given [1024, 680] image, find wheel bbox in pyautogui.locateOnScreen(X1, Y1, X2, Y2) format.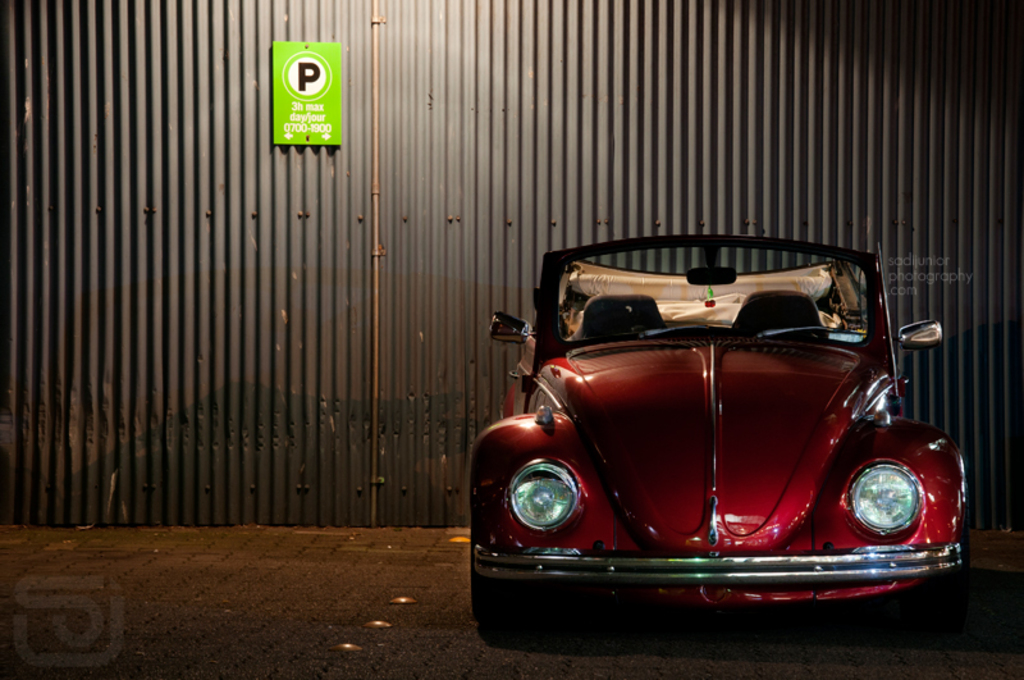
pyautogui.locateOnScreen(471, 580, 530, 643).
